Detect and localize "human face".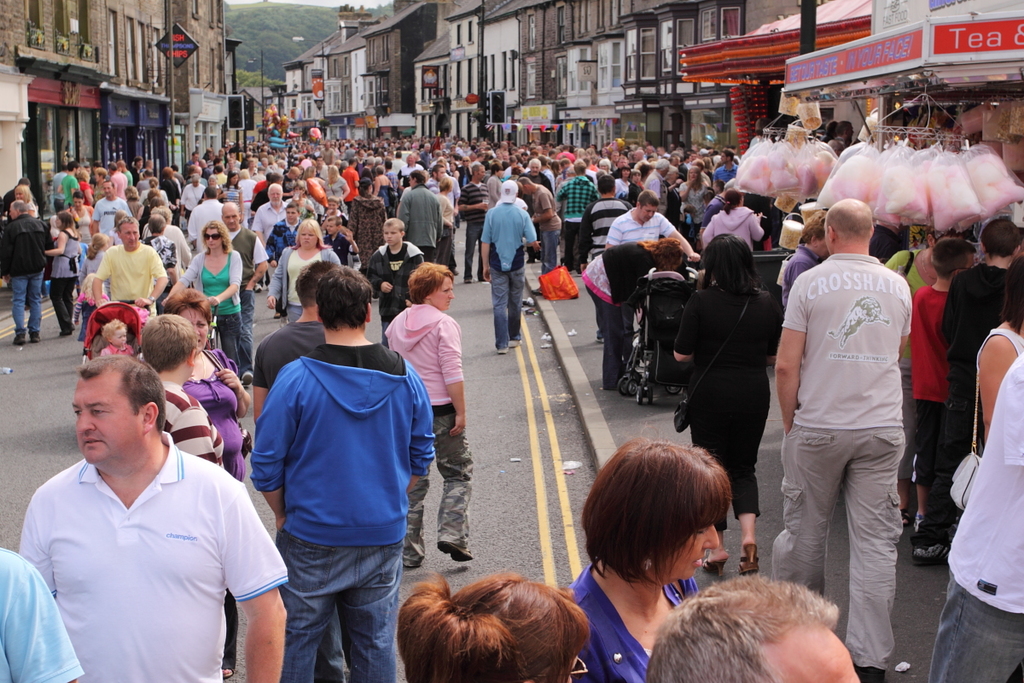
Localized at bbox(110, 324, 126, 345).
